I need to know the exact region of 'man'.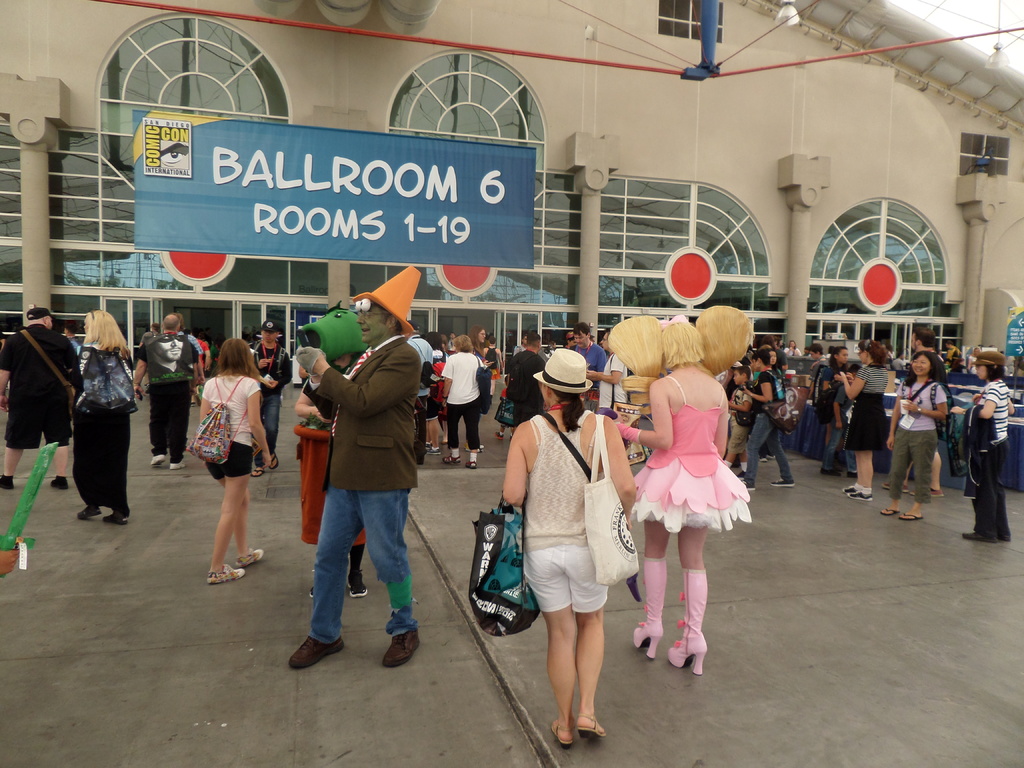
Region: 445,331,468,349.
